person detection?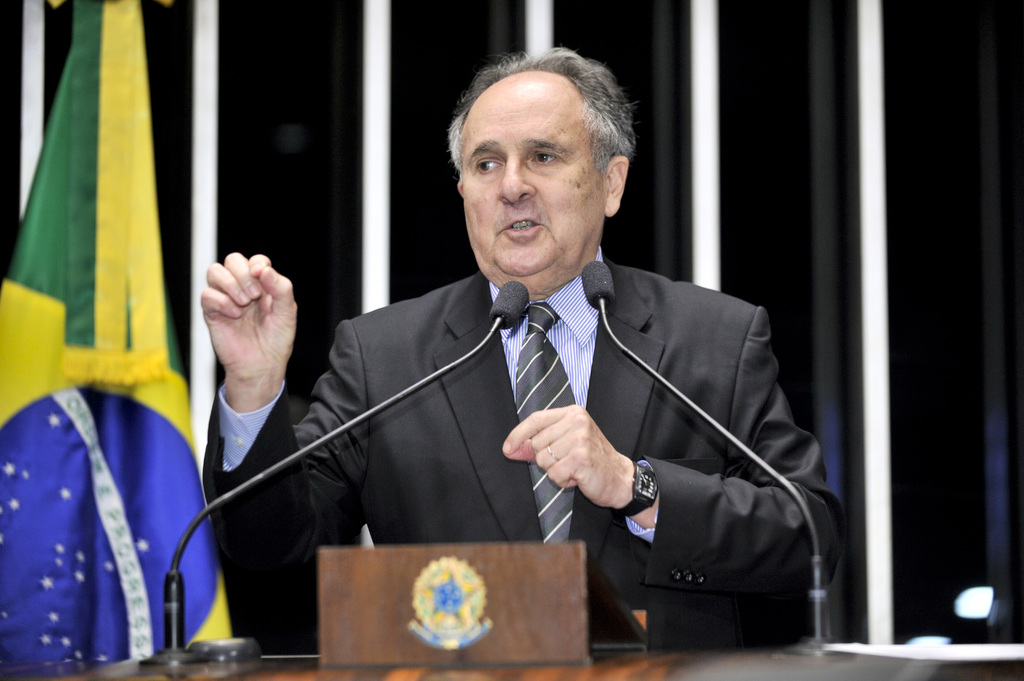
box=[218, 49, 792, 648]
